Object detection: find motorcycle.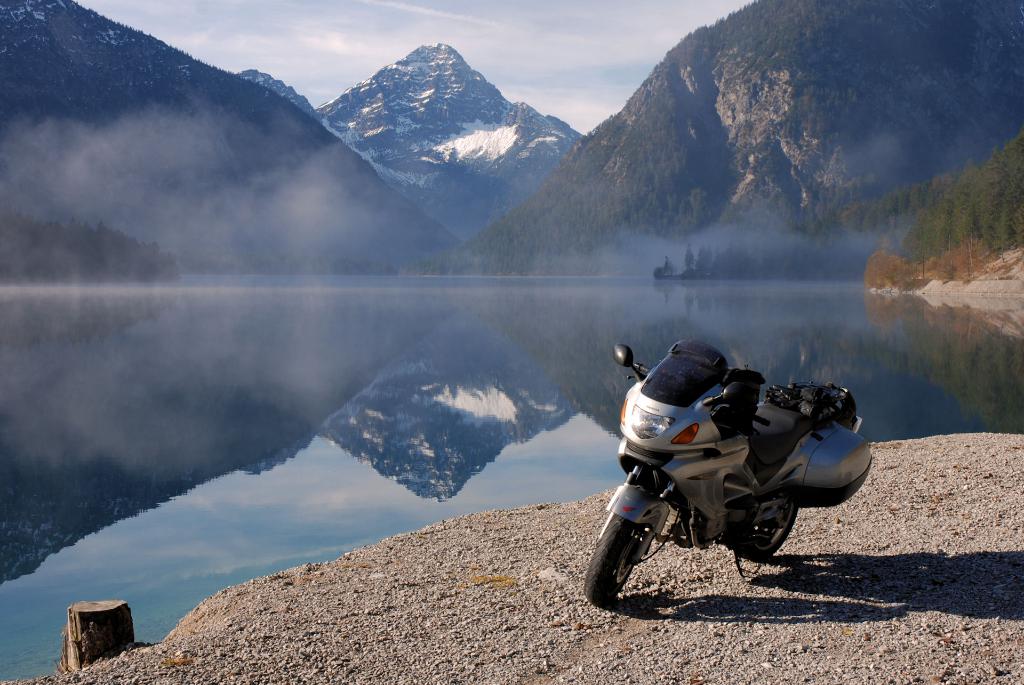
bbox=(584, 353, 880, 609).
